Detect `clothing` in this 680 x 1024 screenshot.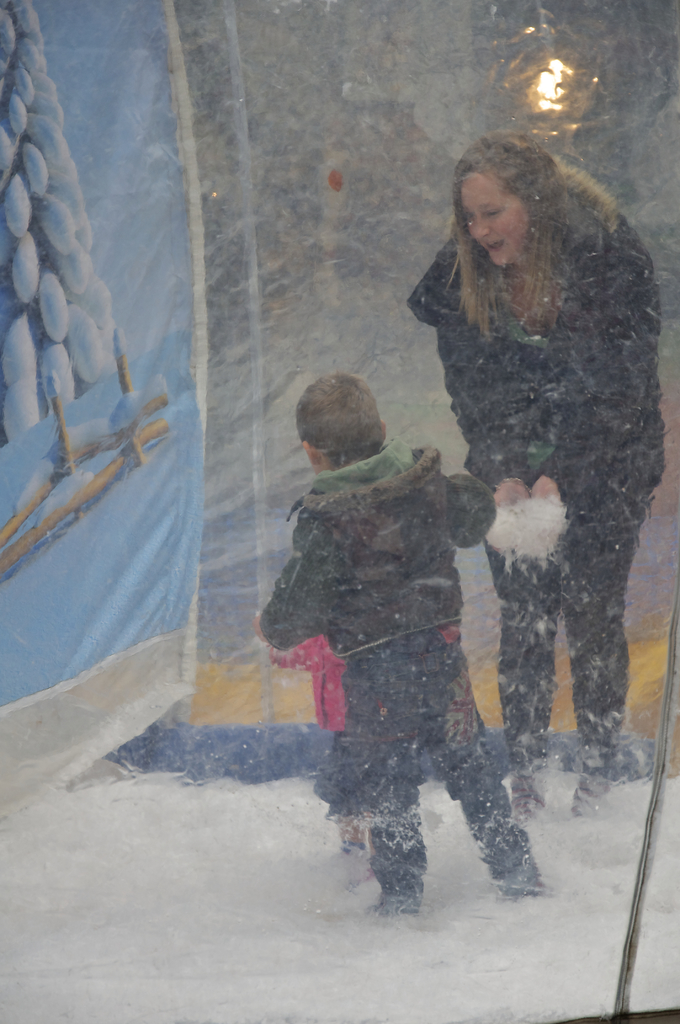
Detection: <box>410,195,650,748</box>.
